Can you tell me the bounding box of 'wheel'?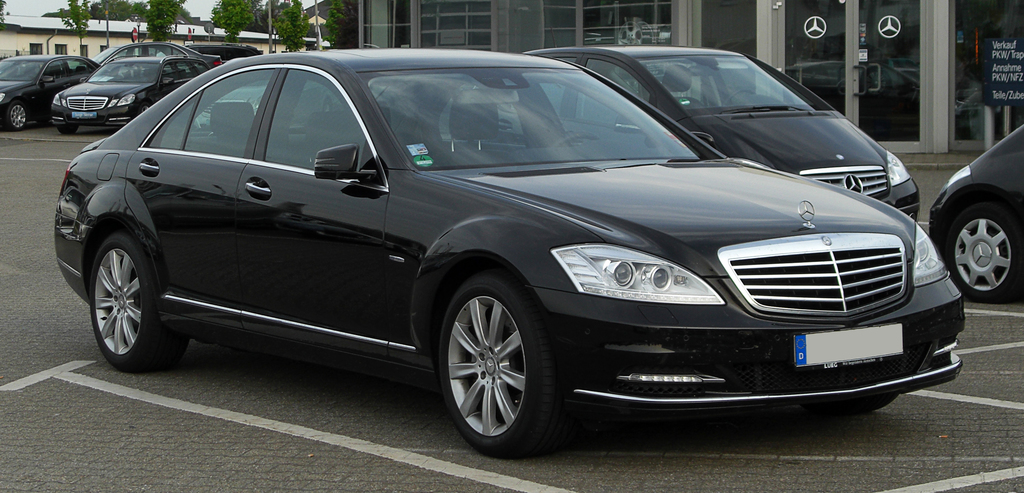
box(941, 200, 1023, 300).
